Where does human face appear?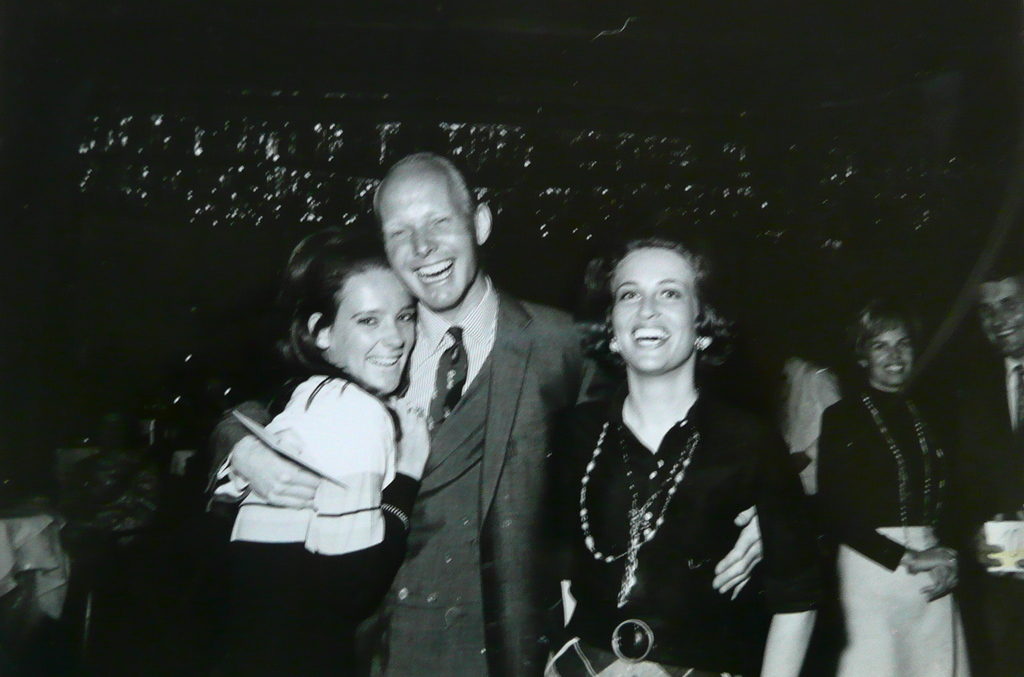
Appears at BBox(863, 327, 913, 386).
